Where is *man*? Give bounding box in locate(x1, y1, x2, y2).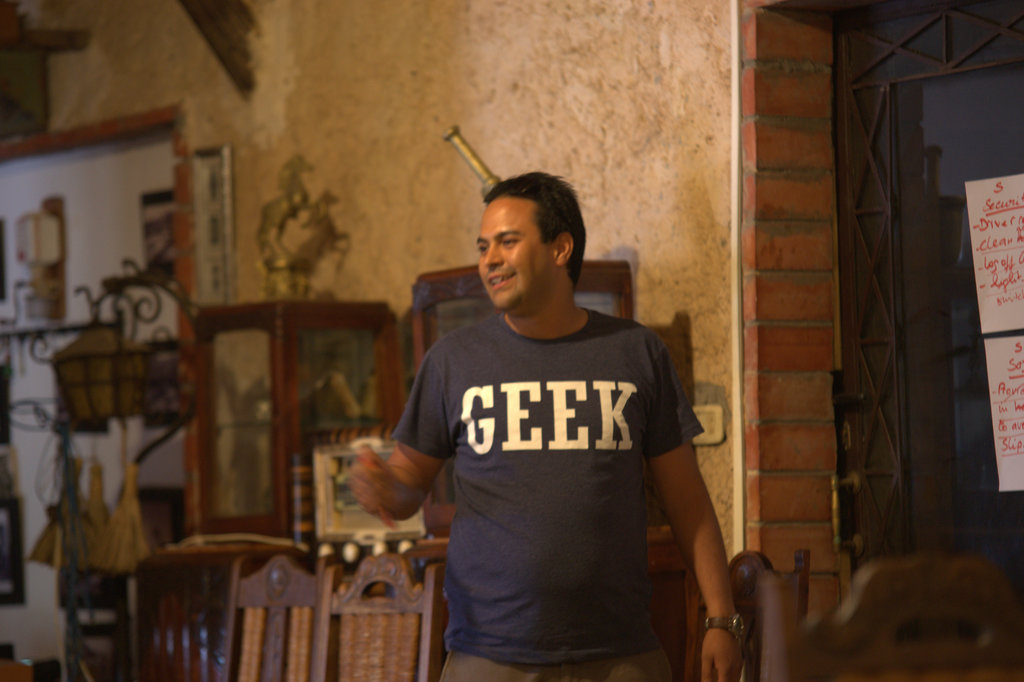
locate(333, 171, 764, 681).
